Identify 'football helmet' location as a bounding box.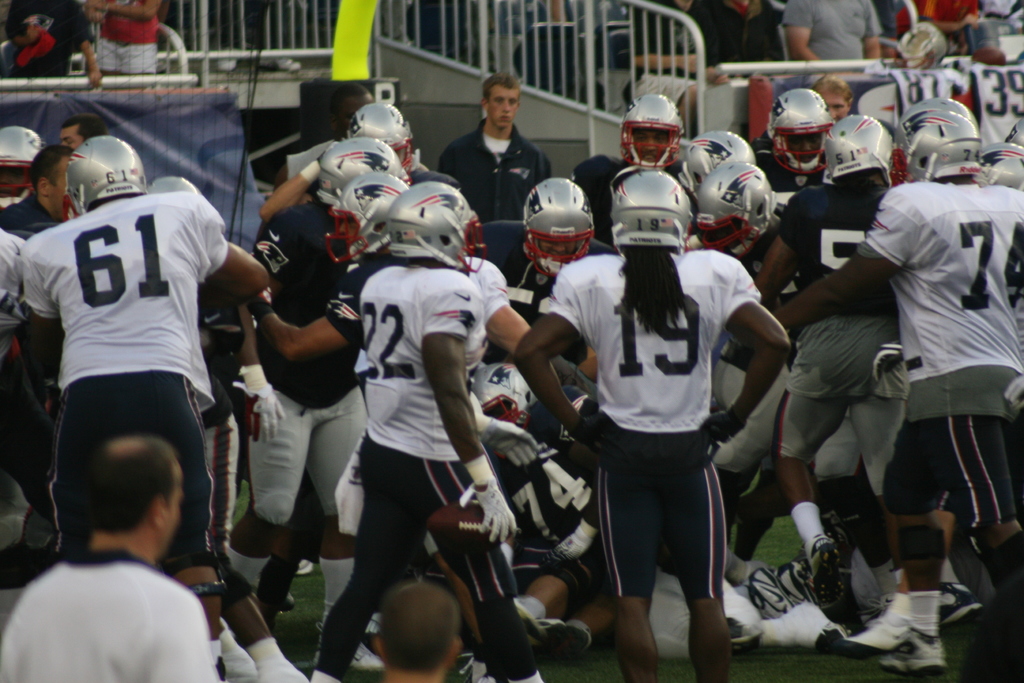
left=0, top=133, right=49, bottom=170.
